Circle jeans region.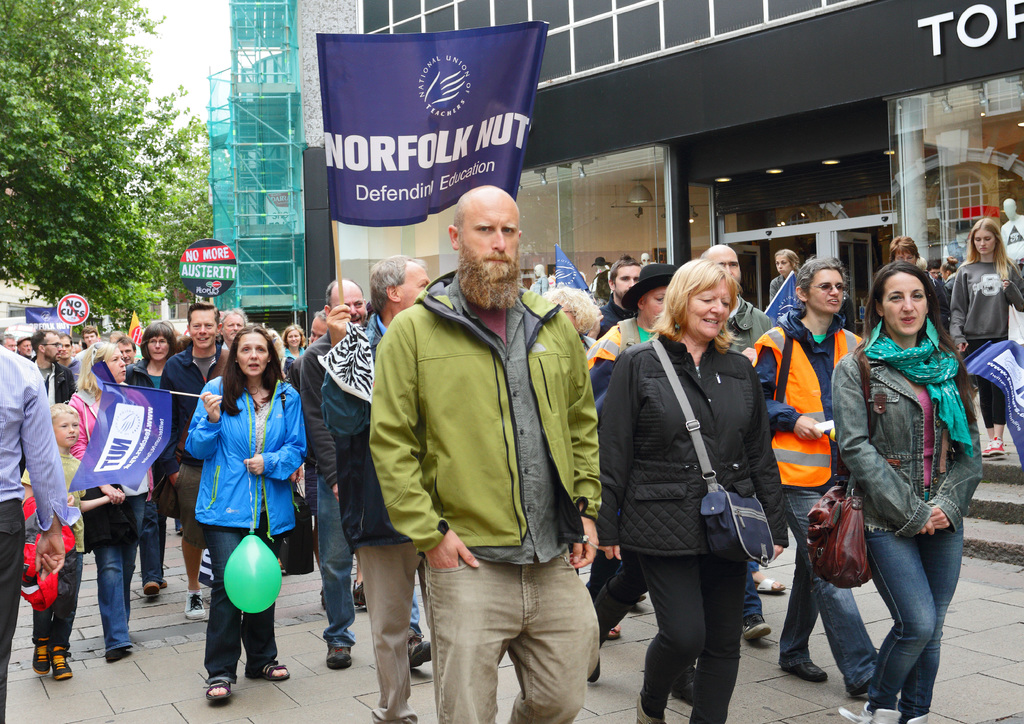
Region: select_region(865, 528, 963, 714).
